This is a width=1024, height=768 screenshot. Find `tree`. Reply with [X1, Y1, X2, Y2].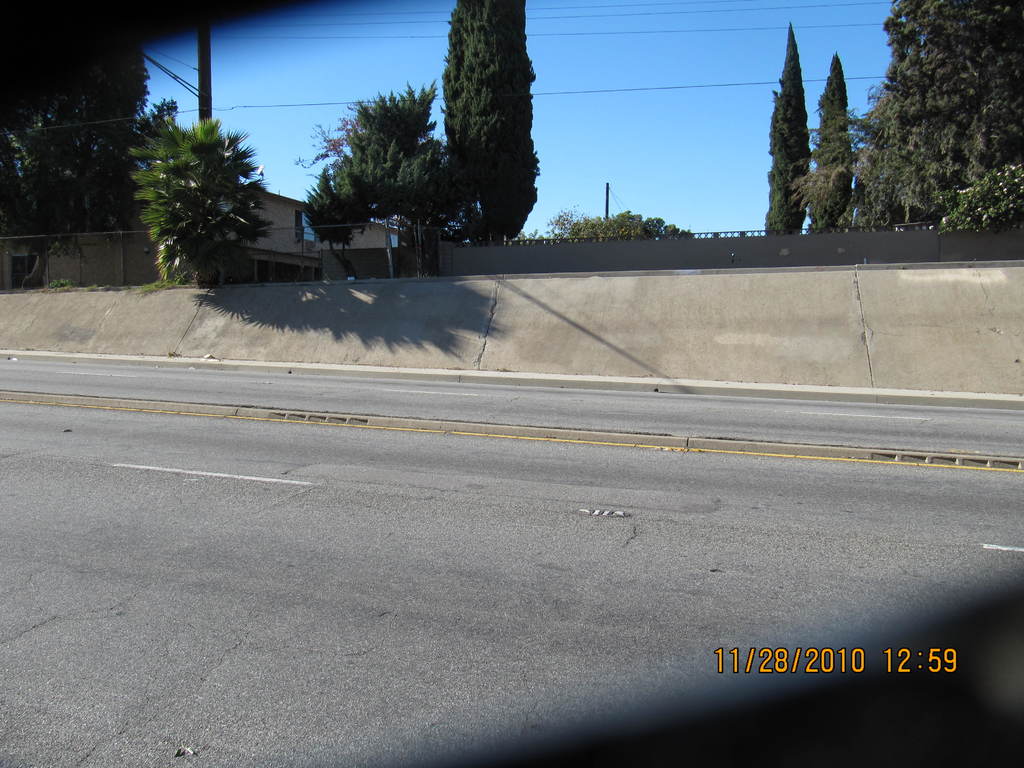
[787, 0, 1023, 228].
